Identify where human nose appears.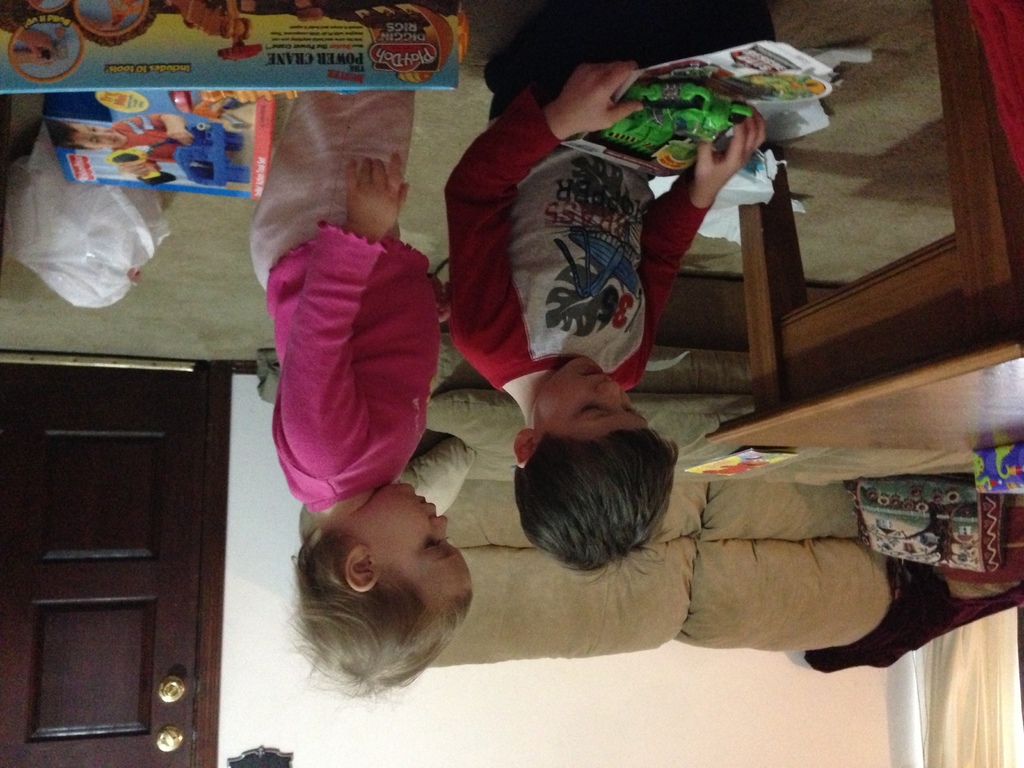
Appears at left=427, top=513, right=452, bottom=546.
